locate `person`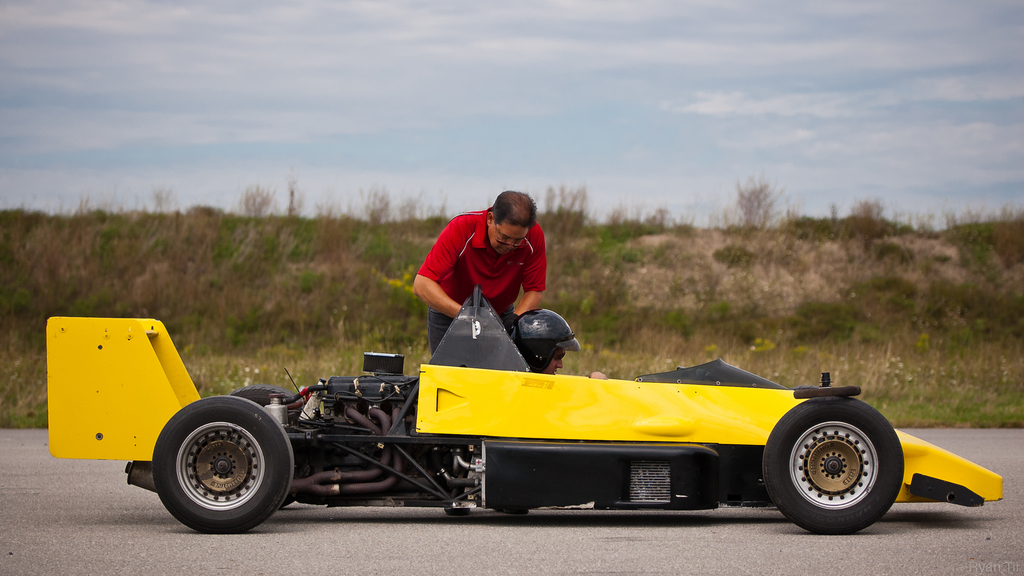
415 184 545 352
